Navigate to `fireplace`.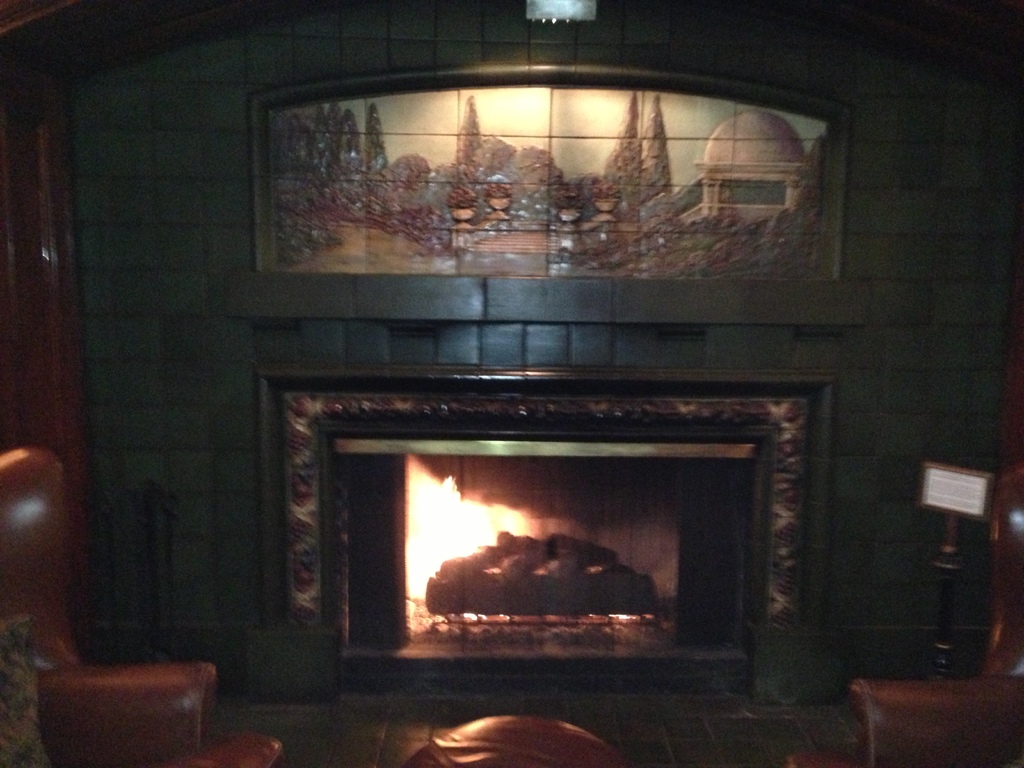
Navigation target: [250, 369, 838, 704].
